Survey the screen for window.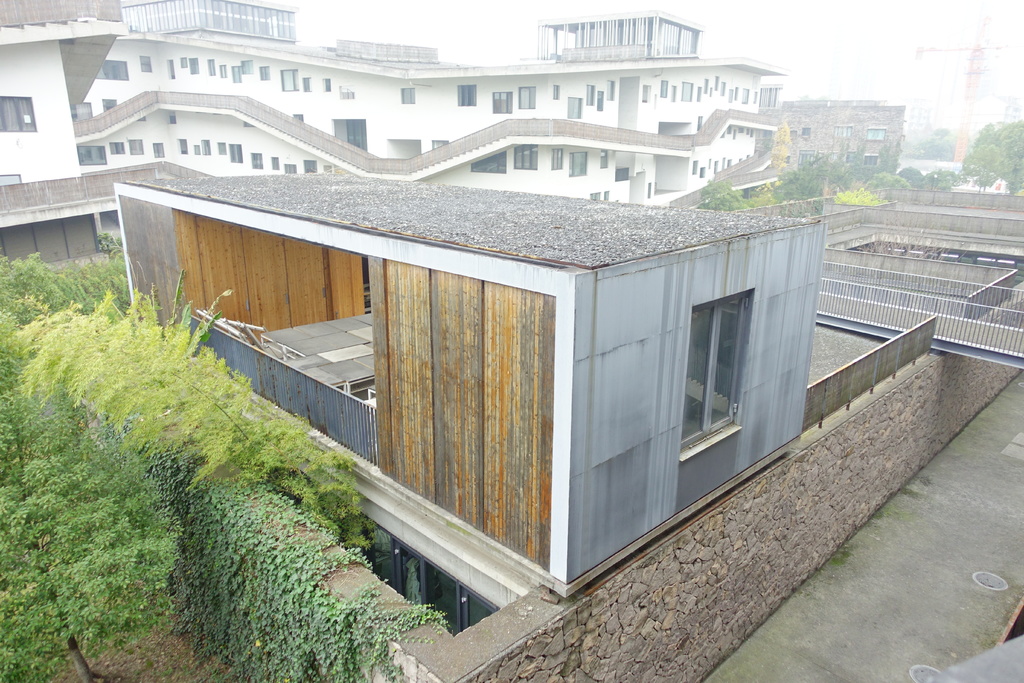
Survey found: (left=278, top=69, right=300, bottom=90).
